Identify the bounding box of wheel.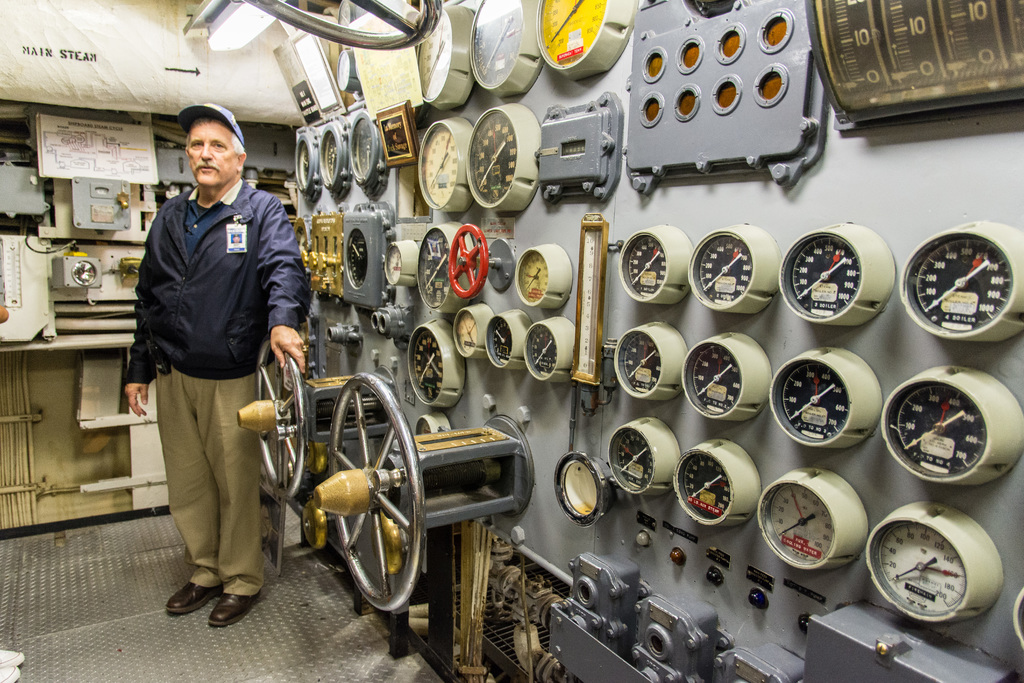
select_region(319, 375, 431, 616).
